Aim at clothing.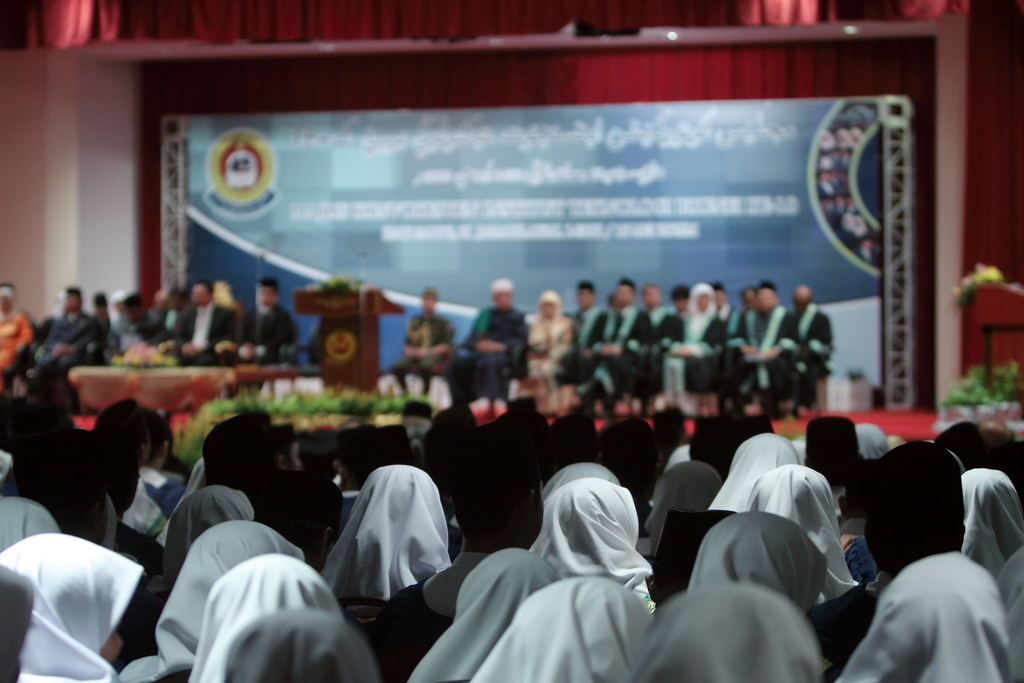
Aimed at (x1=838, y1=554, x2=1023, y2=682).
